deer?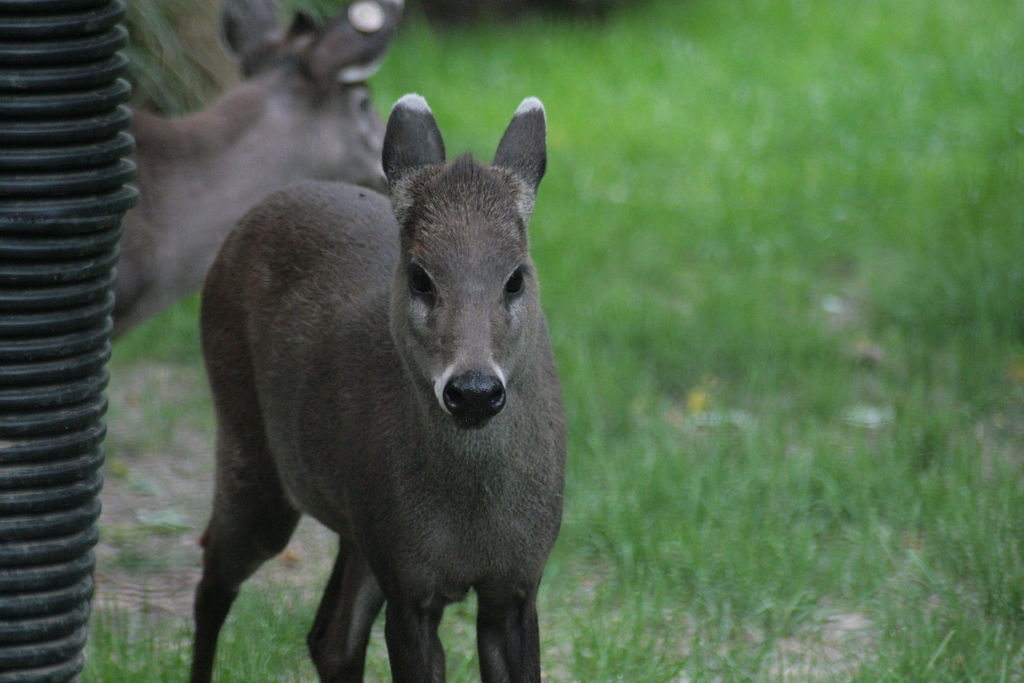
{"x1": 111, "y1": 0, "x2": 394, "y2": 343}
